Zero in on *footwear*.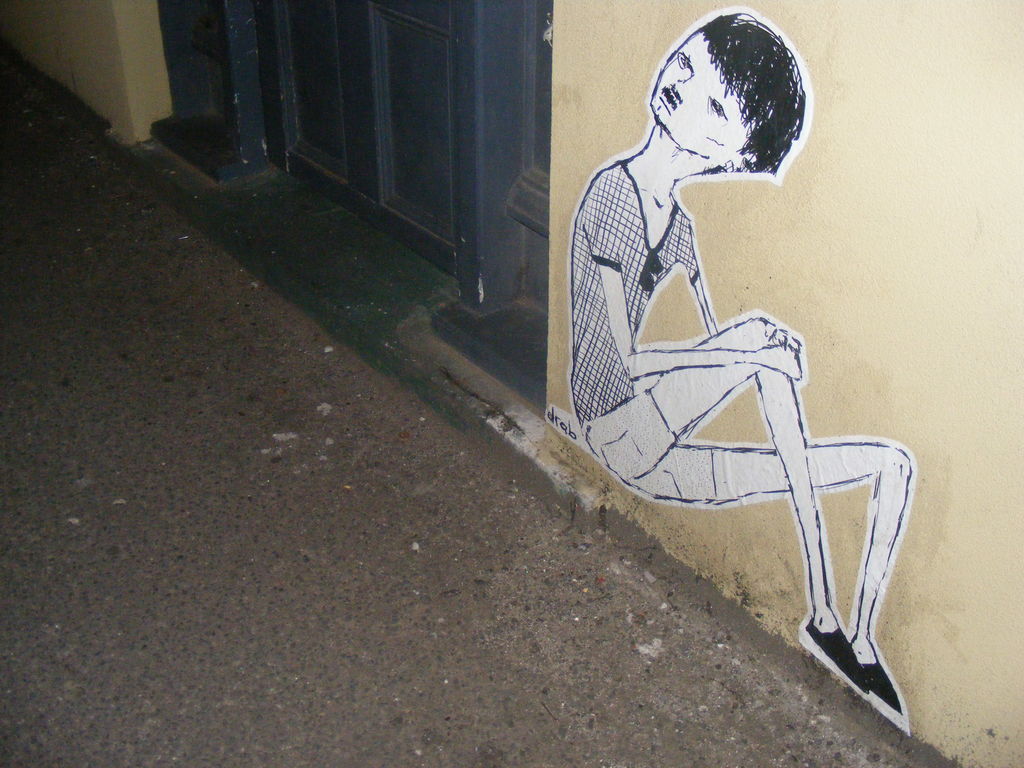
Zeroed in: locate(850, 634, 906, 714).
